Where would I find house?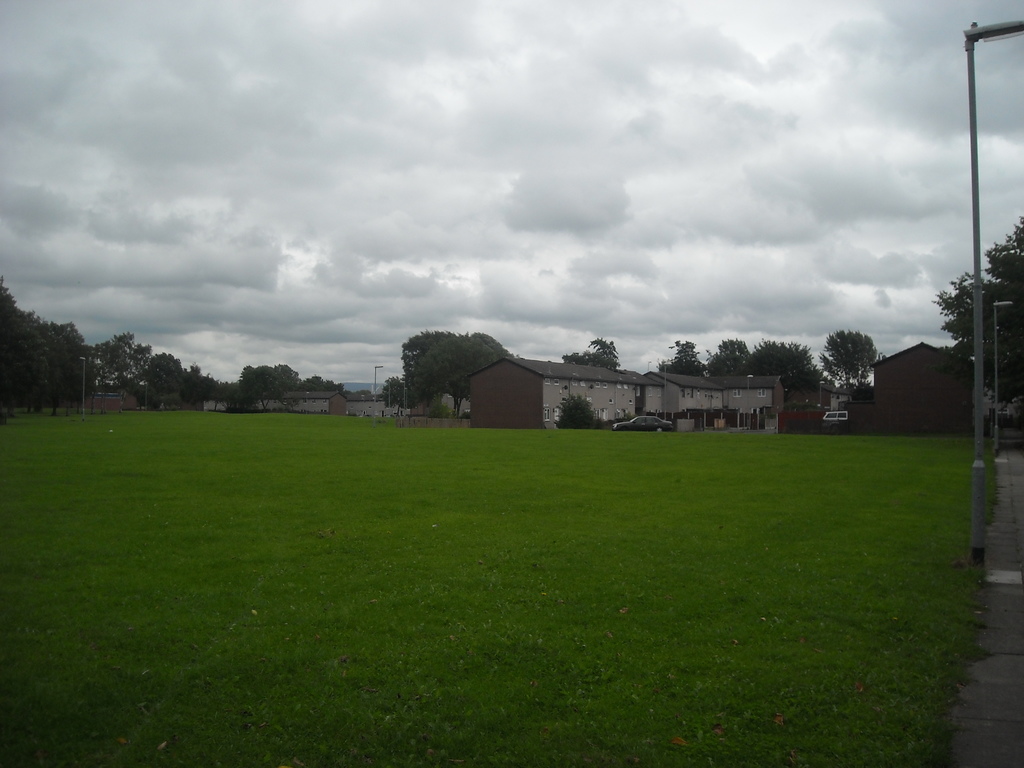
At detection(712, 375, 783, 412).
